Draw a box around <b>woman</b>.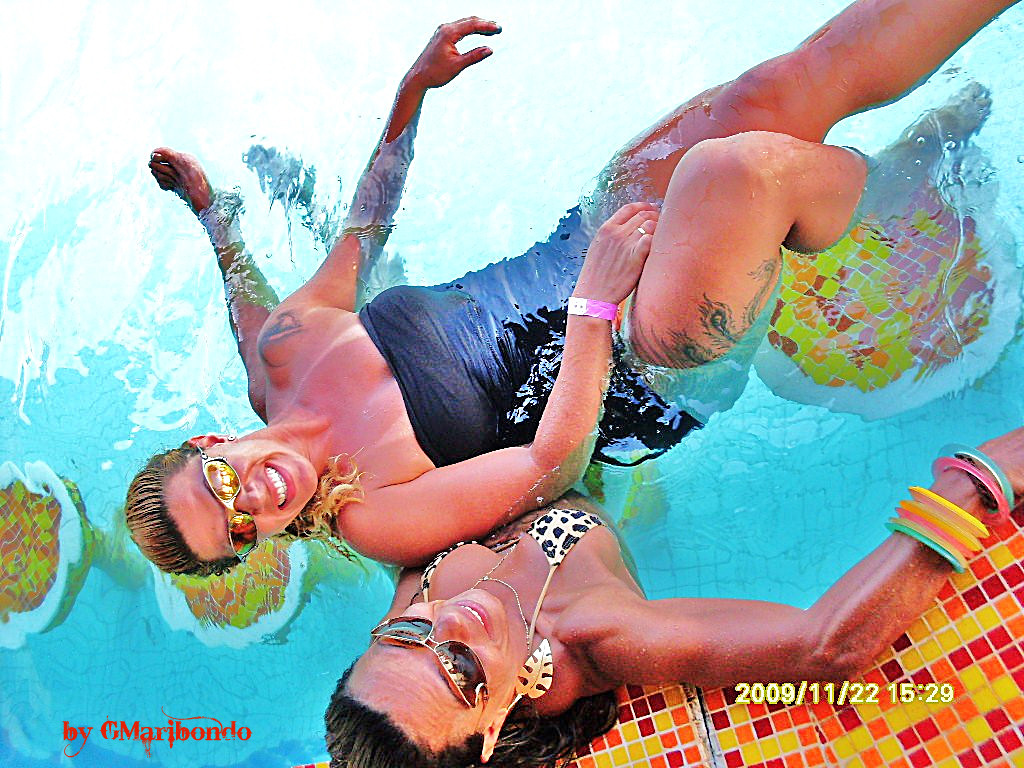
x1=381, y1=386, x2=978, y2=744.
